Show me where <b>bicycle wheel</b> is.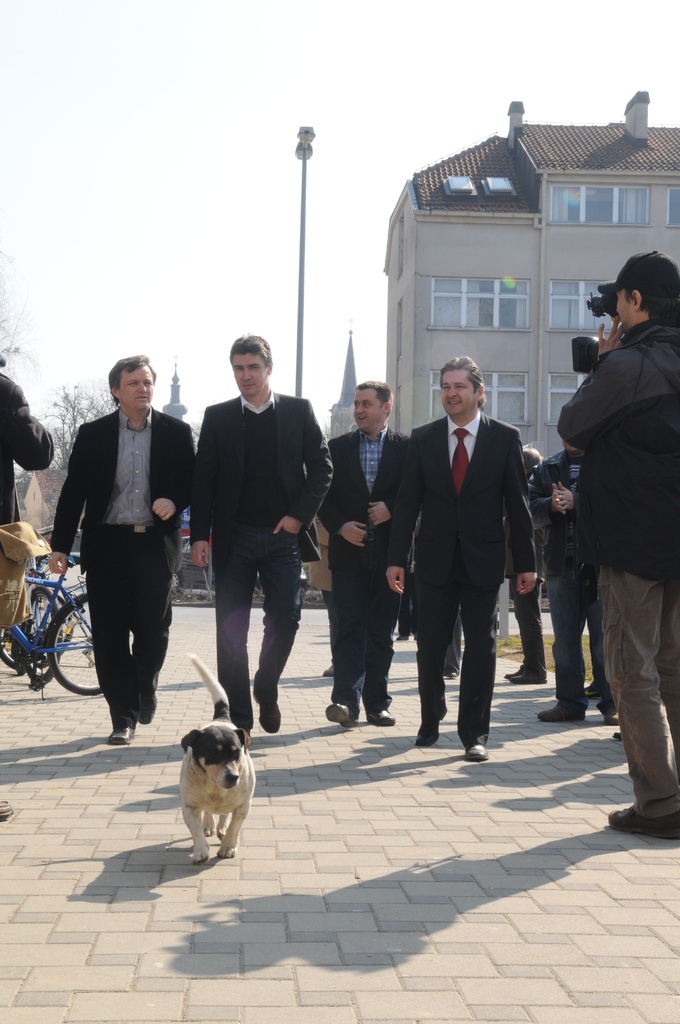
<b>bicycle wheel</b> is at (x1=44, y1=577, x2=104, y2=698).
